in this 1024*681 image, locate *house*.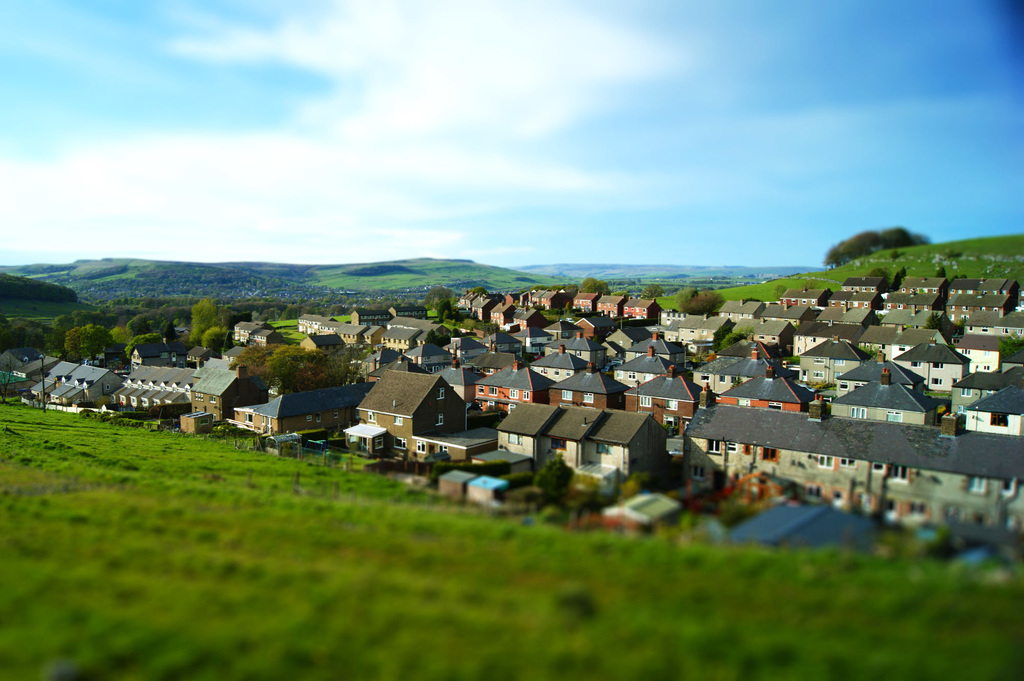
Bounding box: (294, 314, 320, 334).
